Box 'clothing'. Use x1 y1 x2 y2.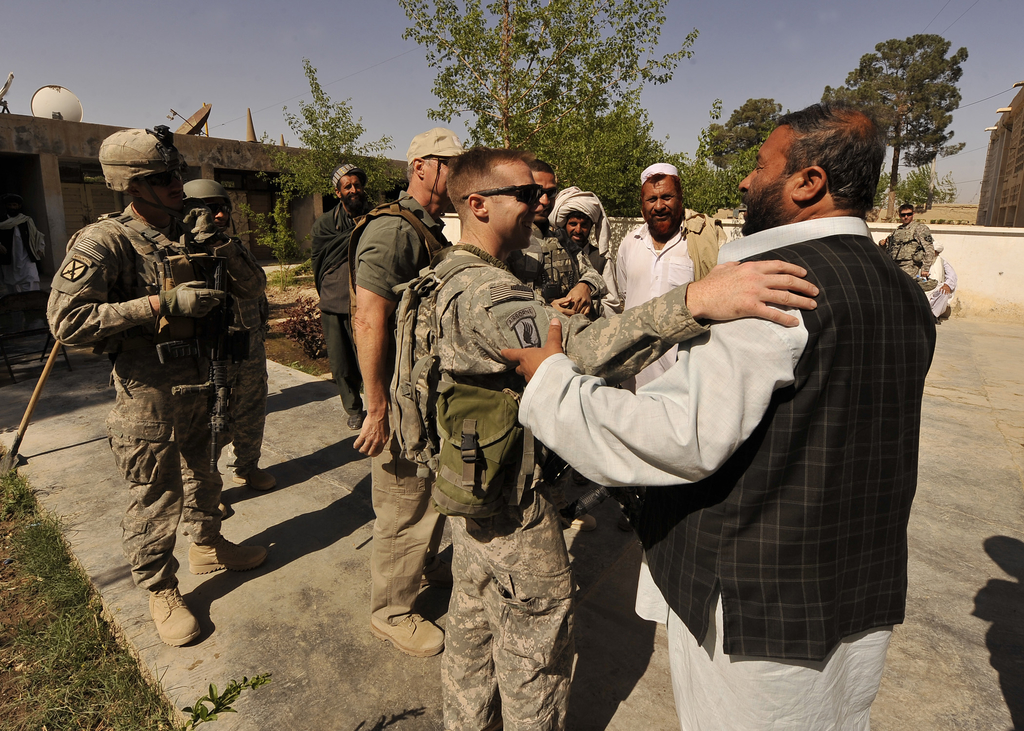
44 200 228 595.
